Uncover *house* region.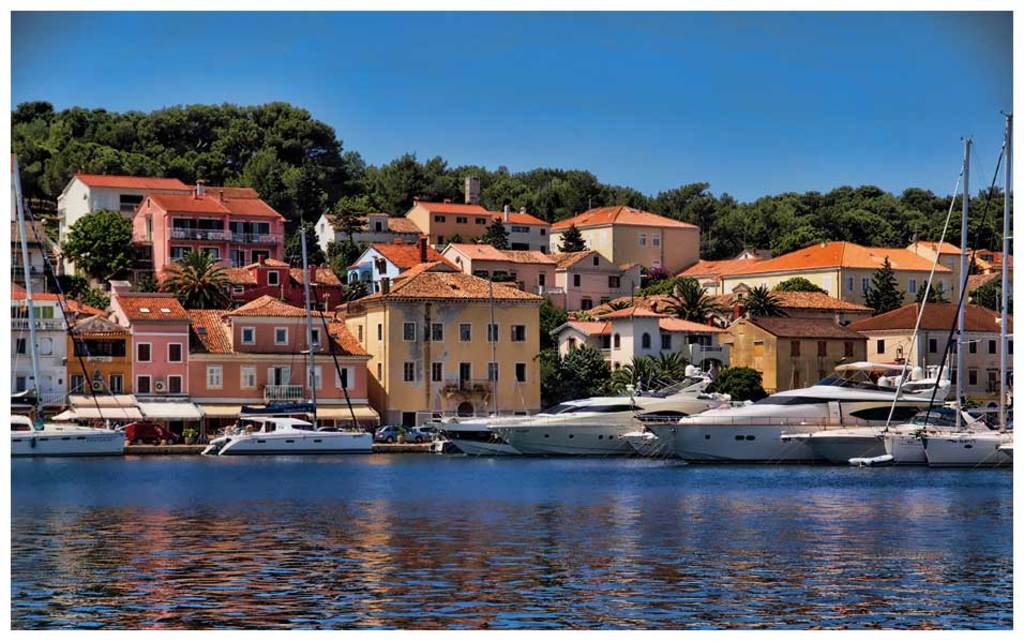
Uncovered: [6,279,80,407].
